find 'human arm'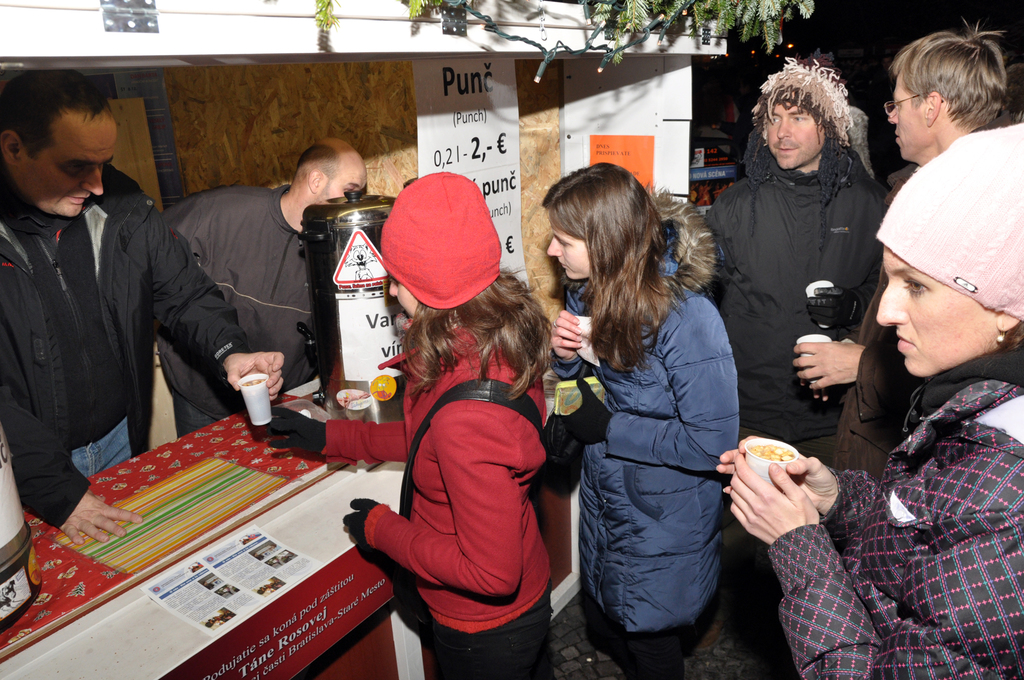
x1=781 y1=332 x2=866 y2=391
